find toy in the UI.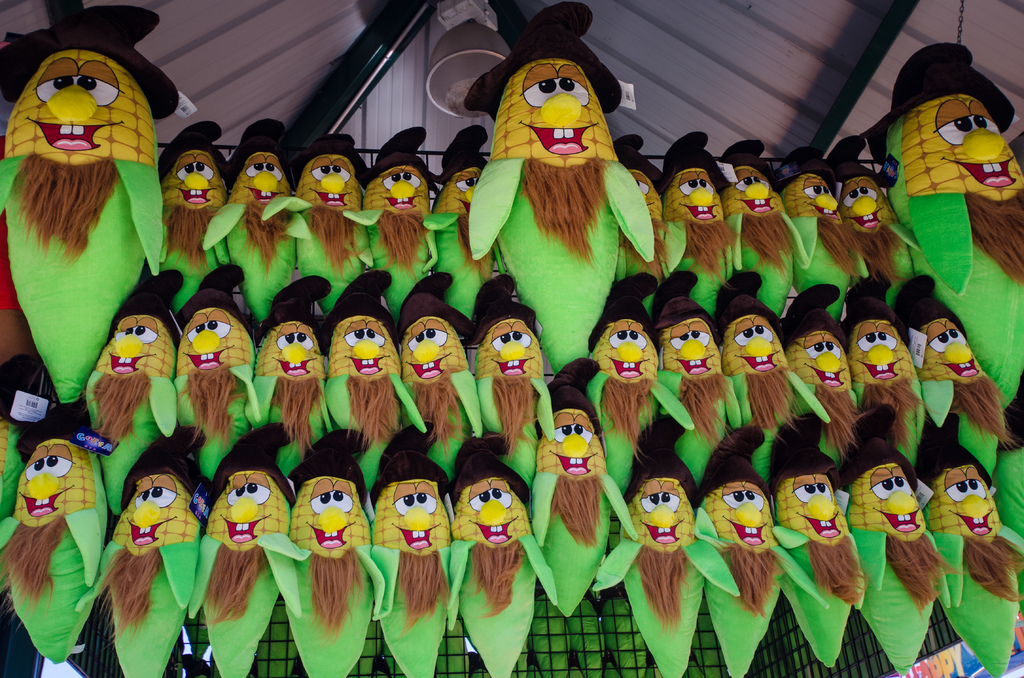
UI element at box(84, 265, 180, 517).
